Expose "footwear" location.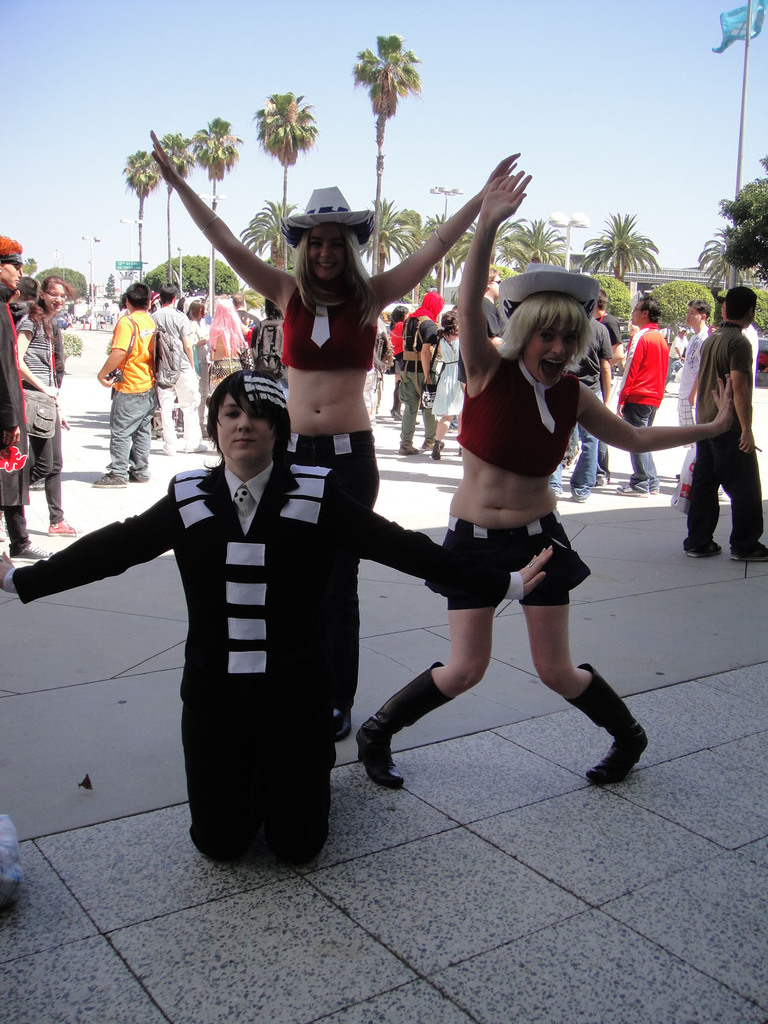
Exposed at region(397, 440, 417, 454).
